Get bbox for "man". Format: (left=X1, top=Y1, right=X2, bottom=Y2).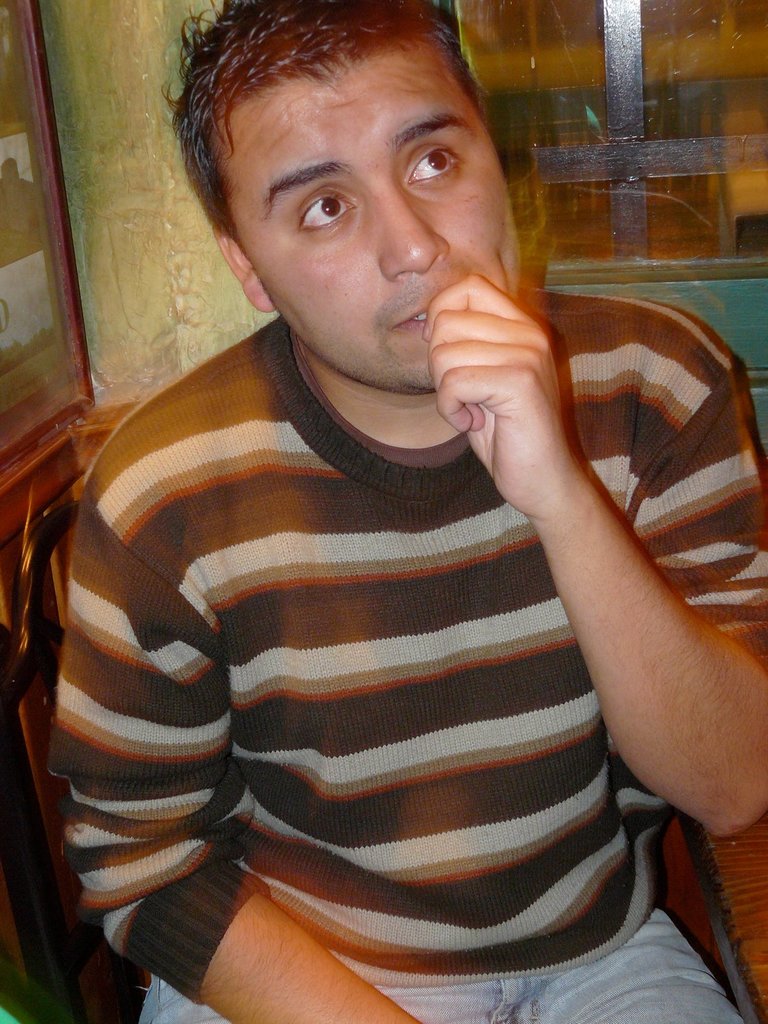
(left=17, top=4, right=726, bottom=986).
